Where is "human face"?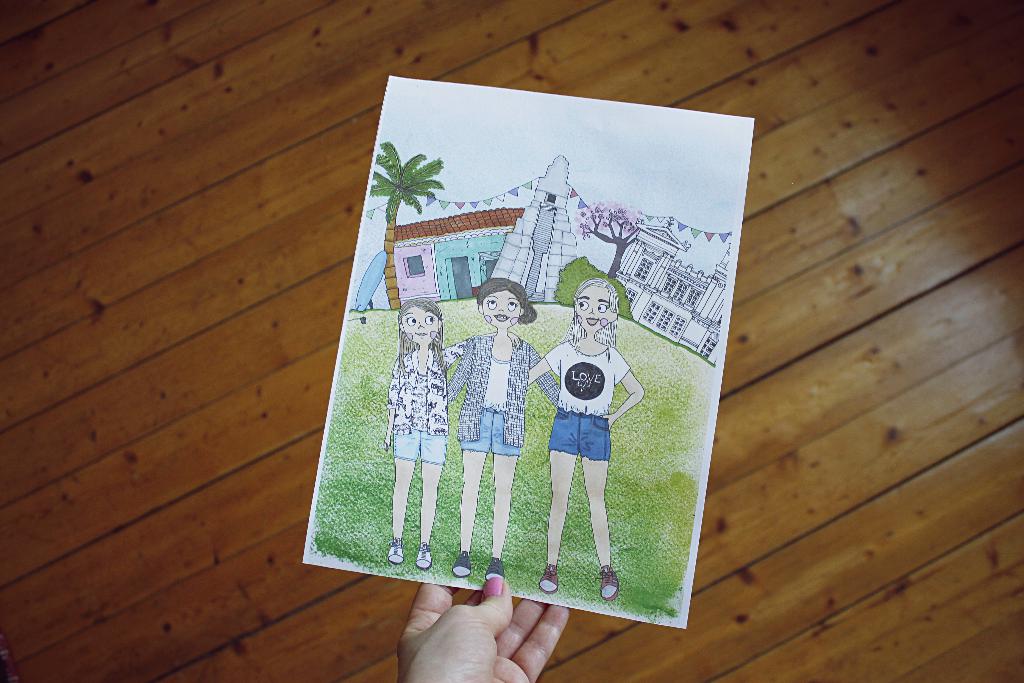
570, 288, 613, 330.
